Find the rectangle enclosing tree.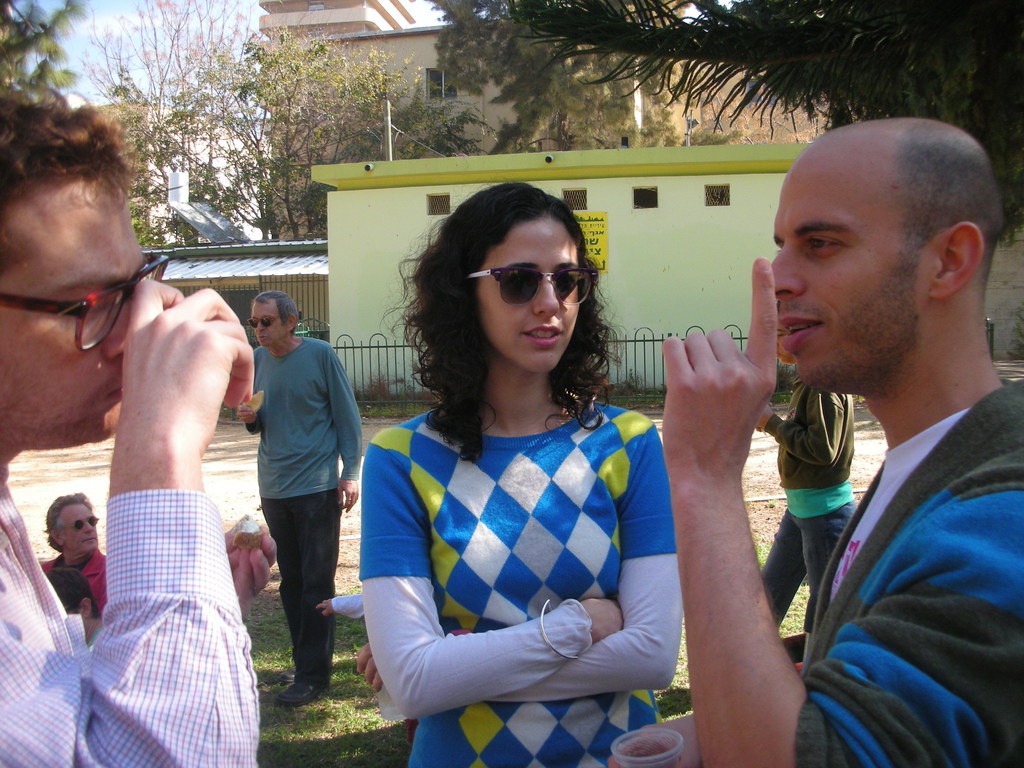
[42,0,288,267].
